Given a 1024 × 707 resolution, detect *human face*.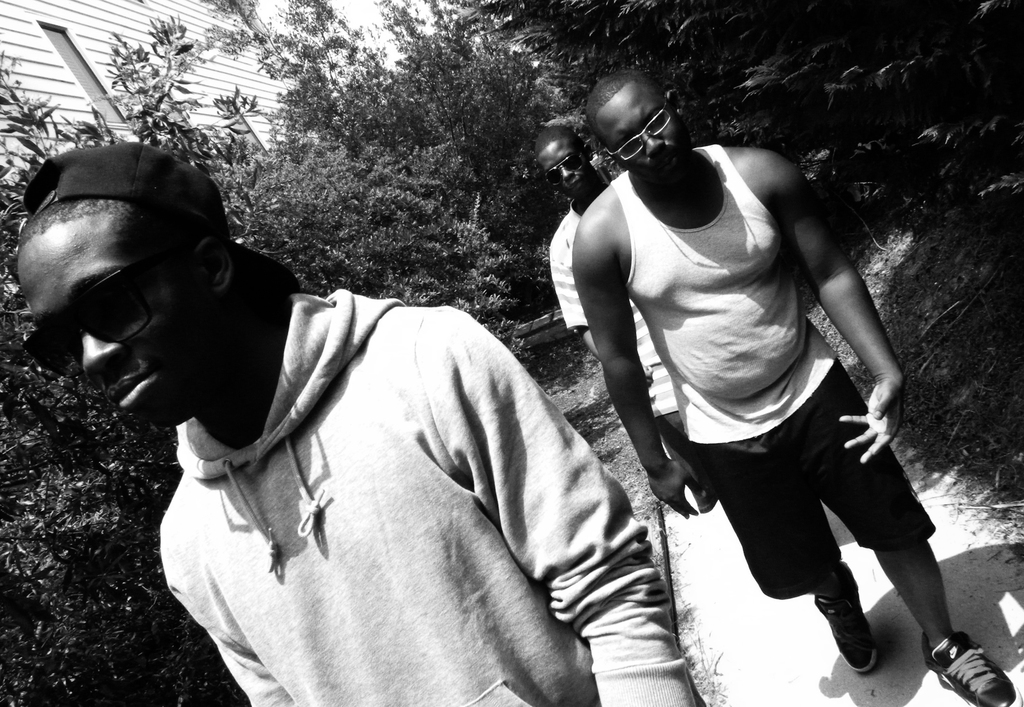
locate(535, 138, 594, 200).
